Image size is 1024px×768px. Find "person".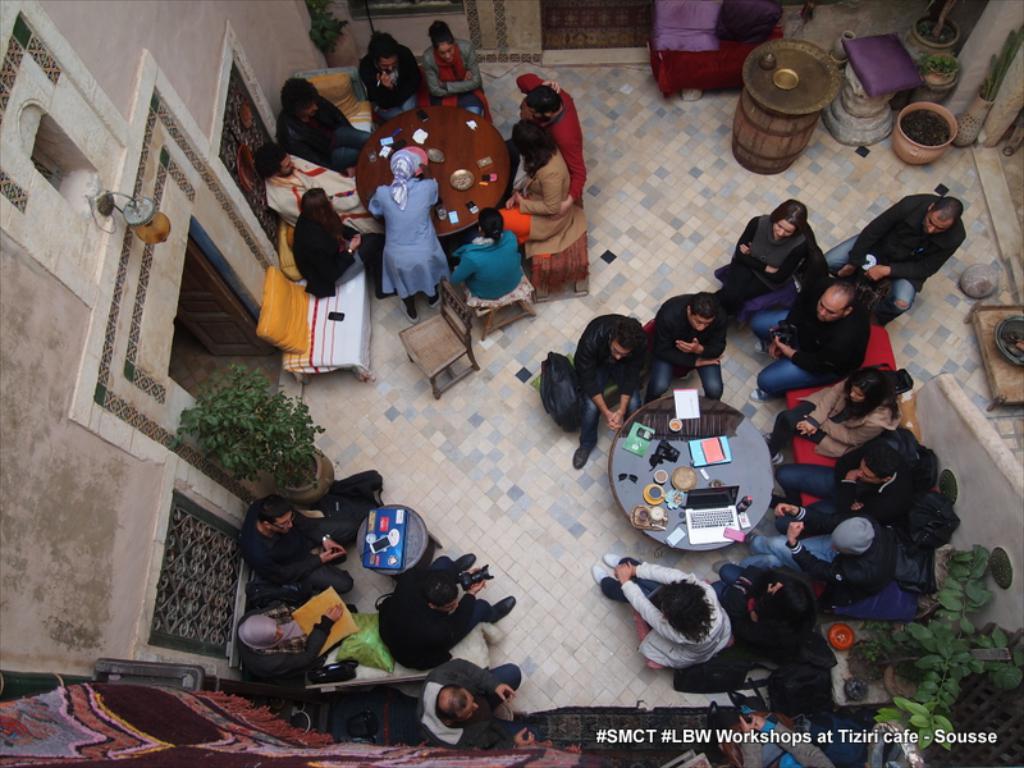
left=266, top=134, right=379, bottom=236.
